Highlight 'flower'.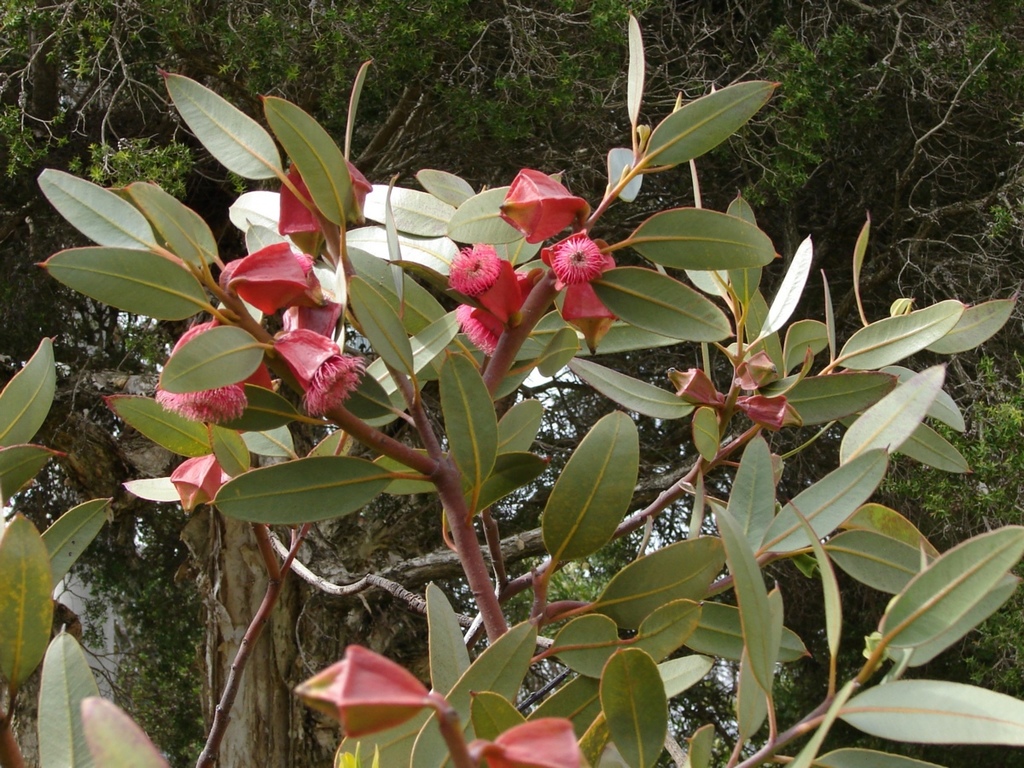
Highlighted region: 482,163,597,255.
